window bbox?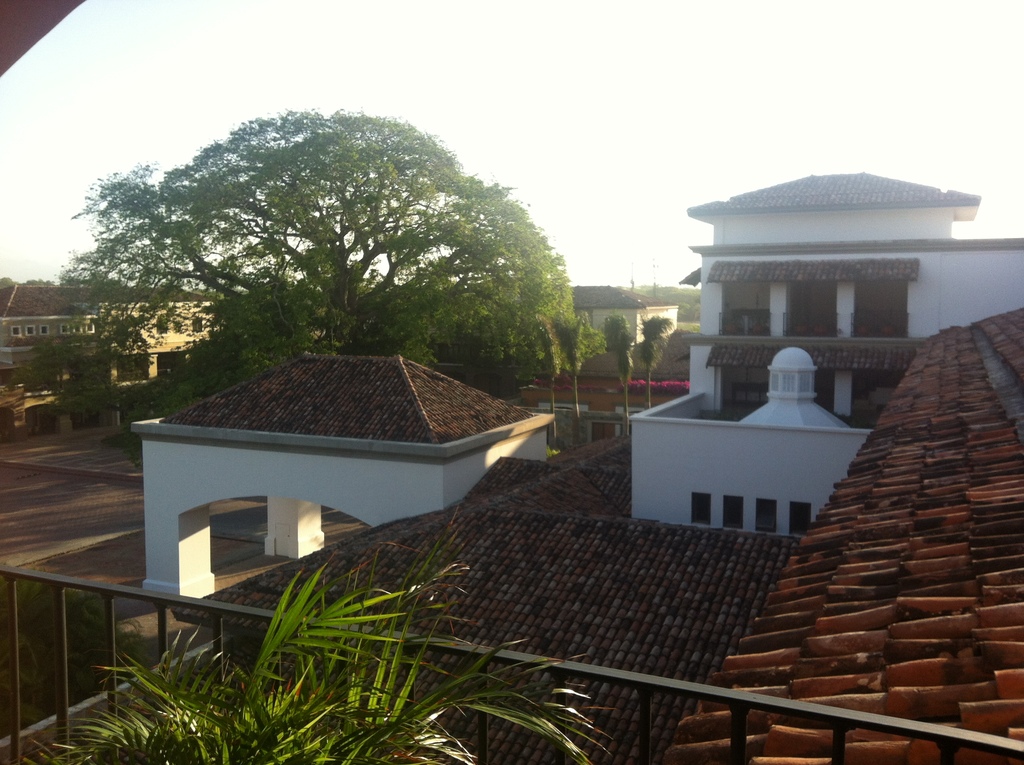
box=[688, 496, 712, 527]
